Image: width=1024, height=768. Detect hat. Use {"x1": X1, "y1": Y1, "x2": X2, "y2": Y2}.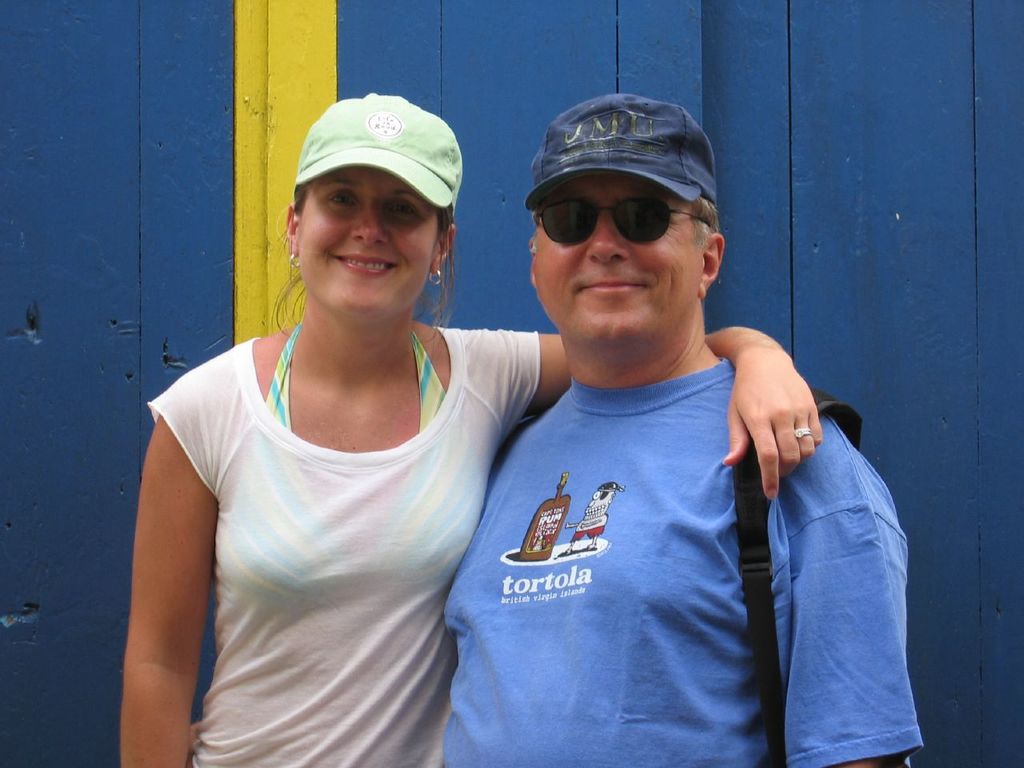
{"x1": 294, "y1": 90, "x2": 456, "y2": 206}.
